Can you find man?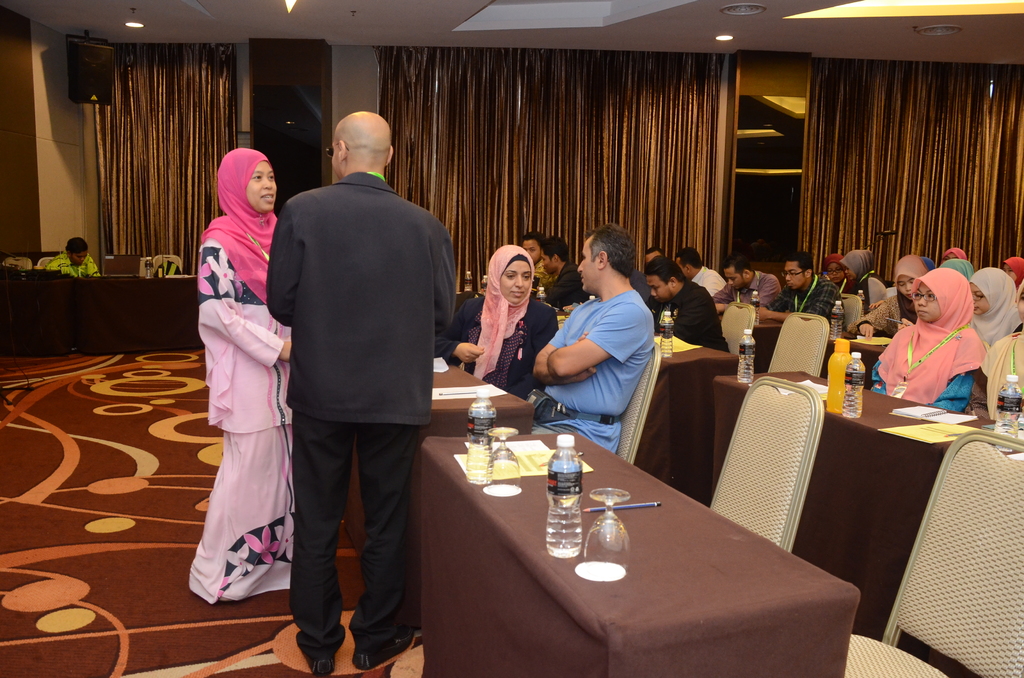
Yes, bounding box: [772, 257, 844, 318].
